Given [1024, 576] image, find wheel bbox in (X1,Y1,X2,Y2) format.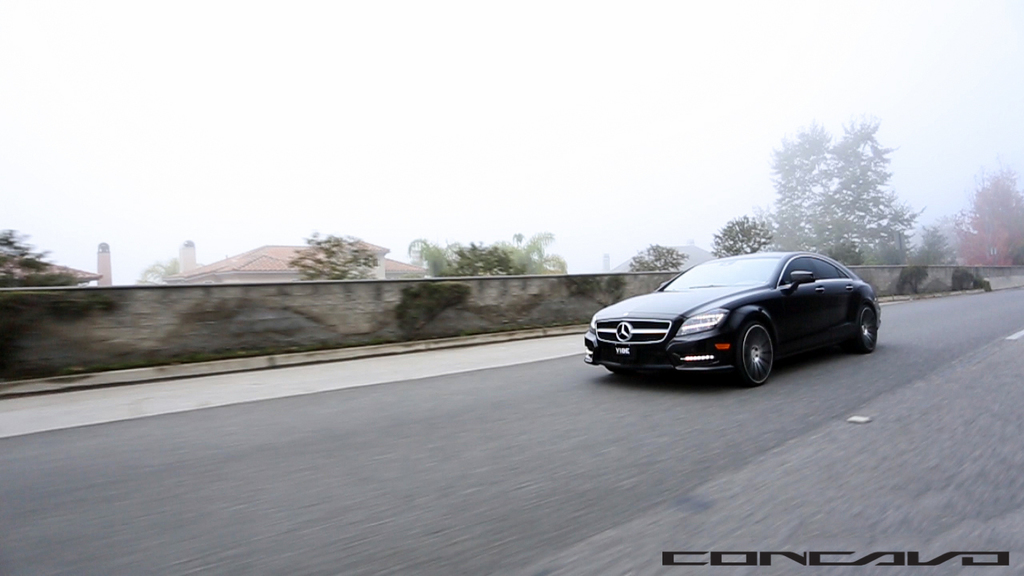
(730,324,794,378).
